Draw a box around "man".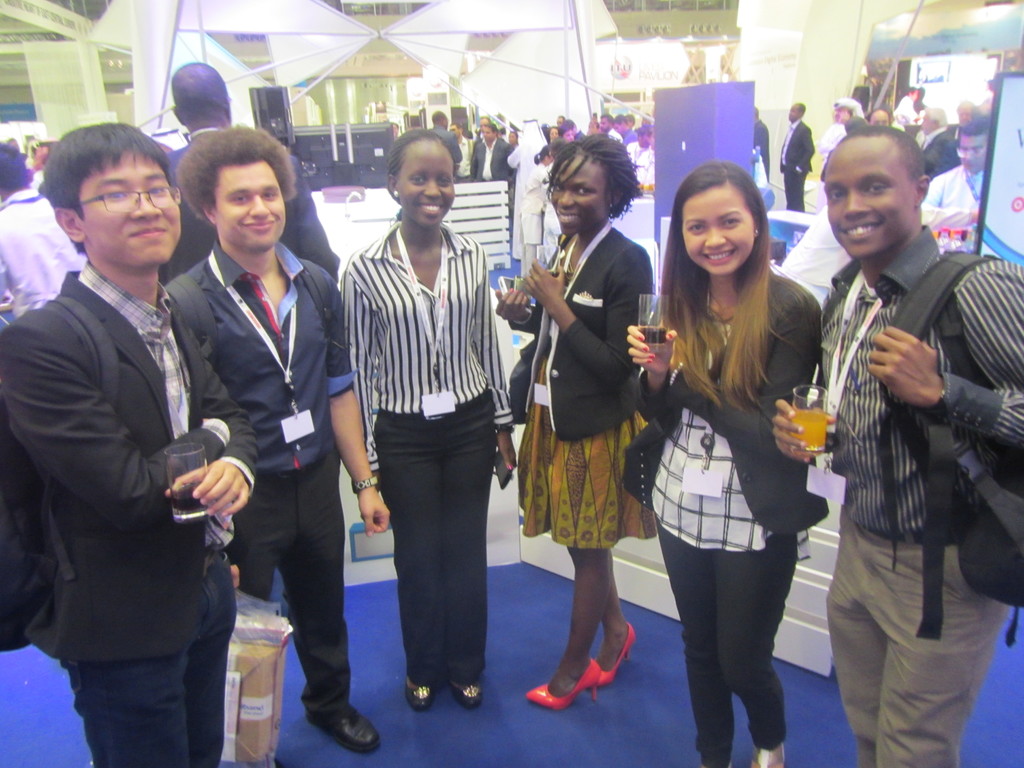
776, 100, 807, 216.
